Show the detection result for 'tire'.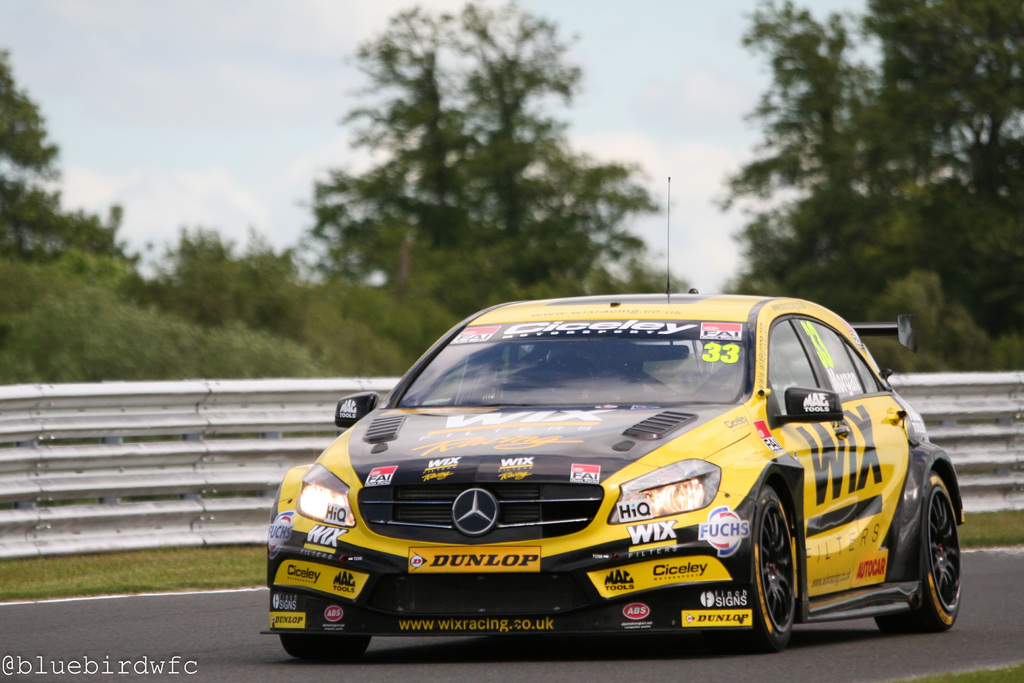
region(282, 635, 370, 662).
